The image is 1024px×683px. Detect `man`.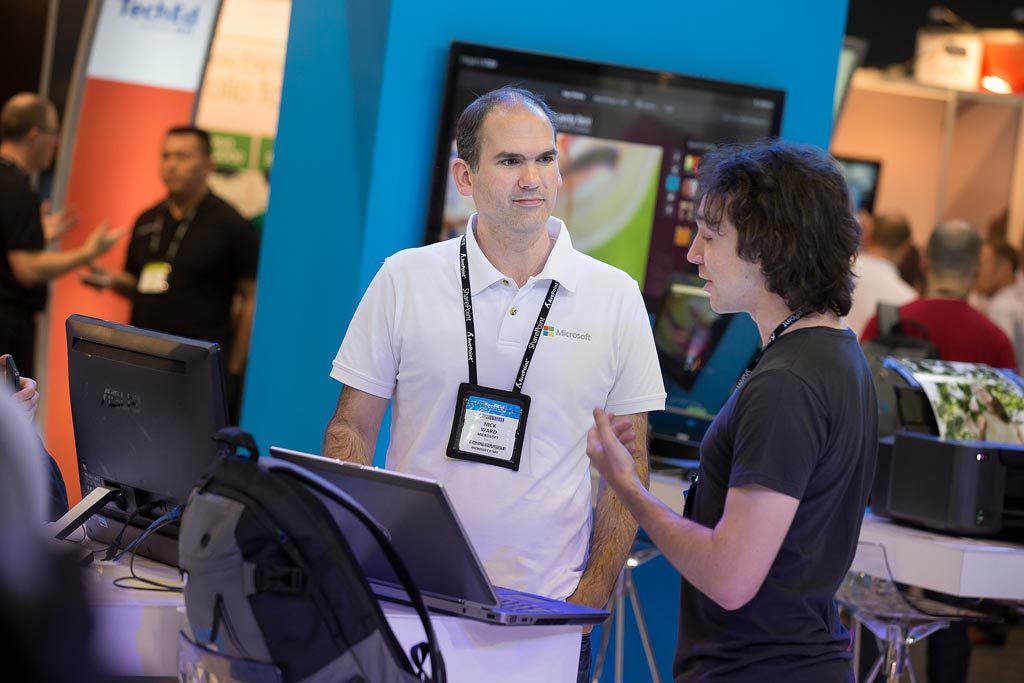
Detection: bbox(964, 235, 1023, 368).
